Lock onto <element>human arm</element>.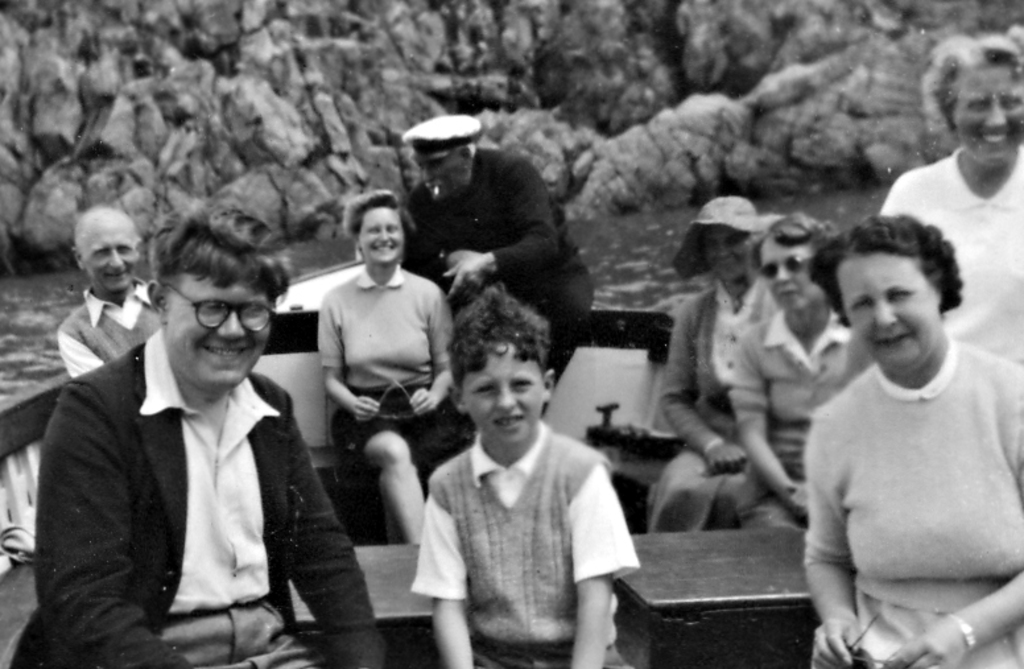
Locked: [left=34, top=381, right=186, bottom=668].
